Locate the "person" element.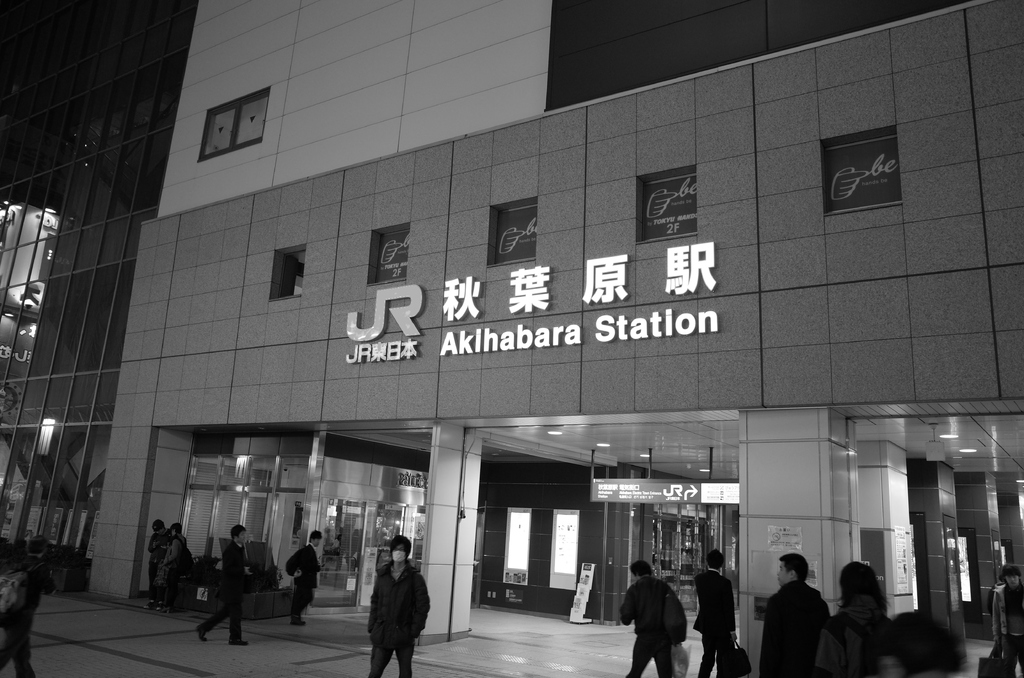
Element bbox: box=[625, 569, 680, 677].
